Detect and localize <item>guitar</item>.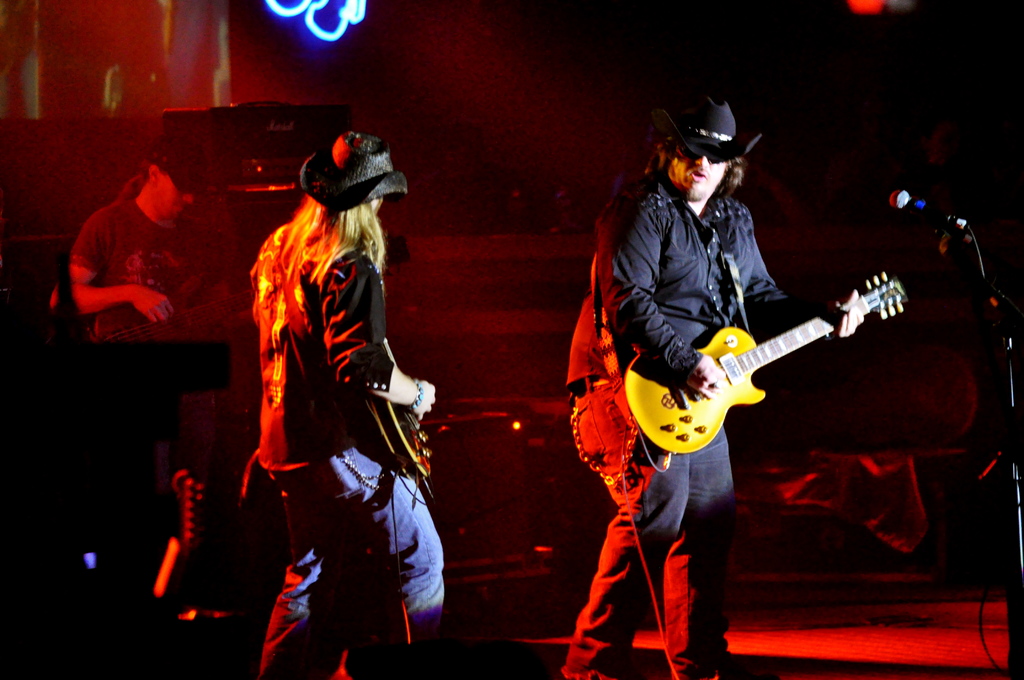
Localized at bbox=[360, 277, 439, 476].
